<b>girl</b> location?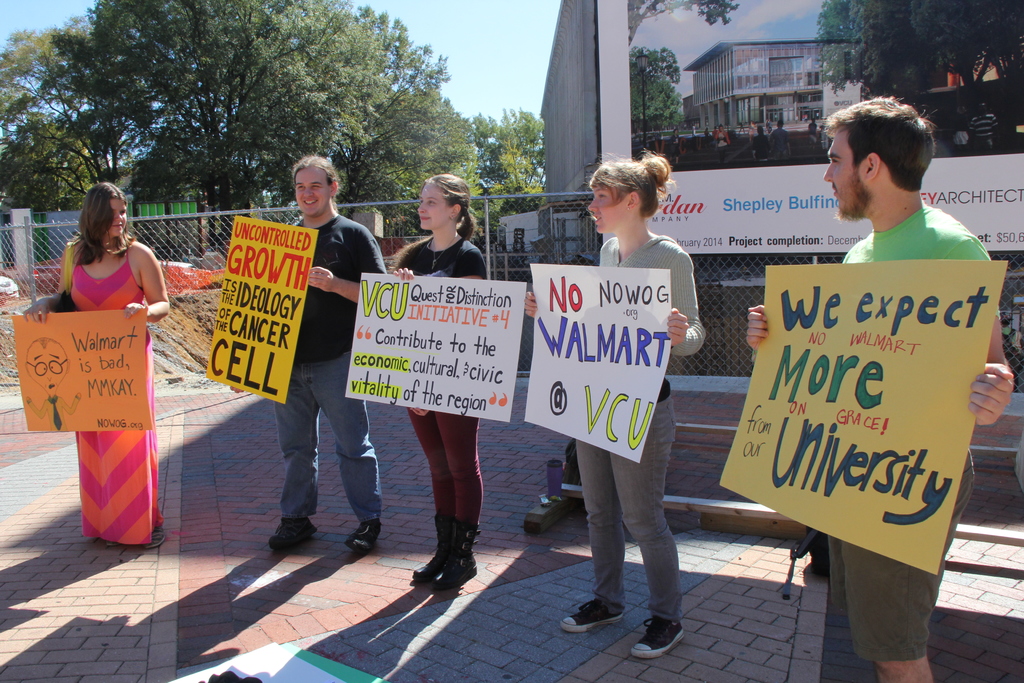
(x1=391, y1=176, x2=487, y2=591)
